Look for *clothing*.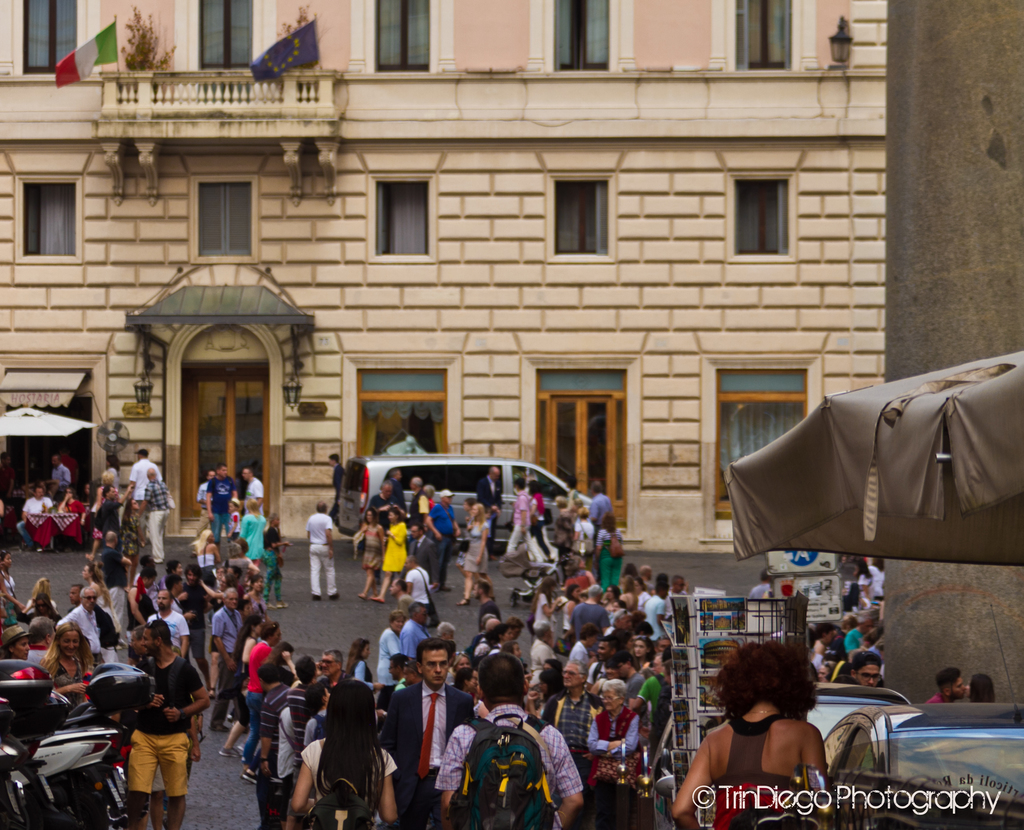
Found: pyautogui.locateOnScreen(328, 458, 362, 521).
